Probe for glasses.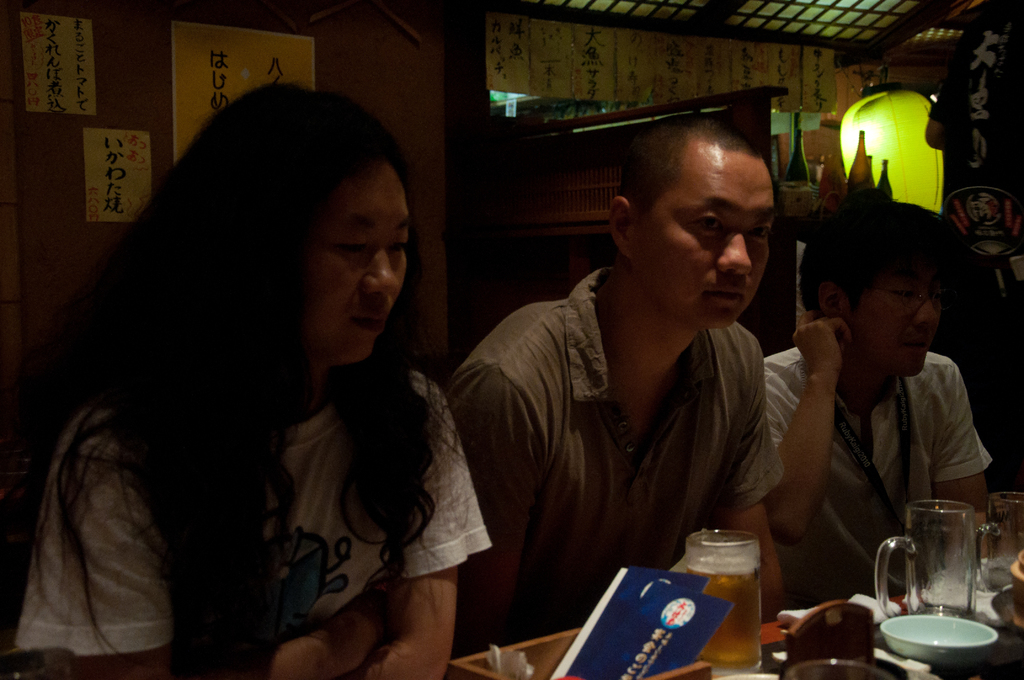
Probe result: [x1=869, y1=271, x2=948, y2=312].
